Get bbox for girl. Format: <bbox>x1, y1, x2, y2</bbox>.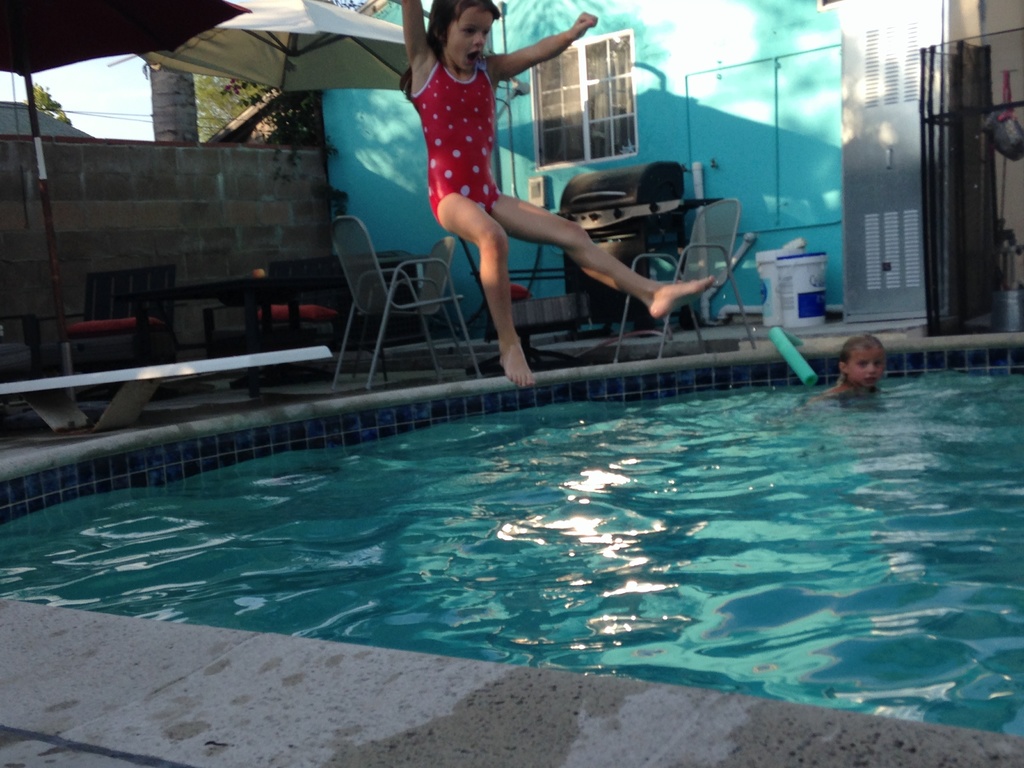
<bbox>390, 0, 717, 386</bbox>.
